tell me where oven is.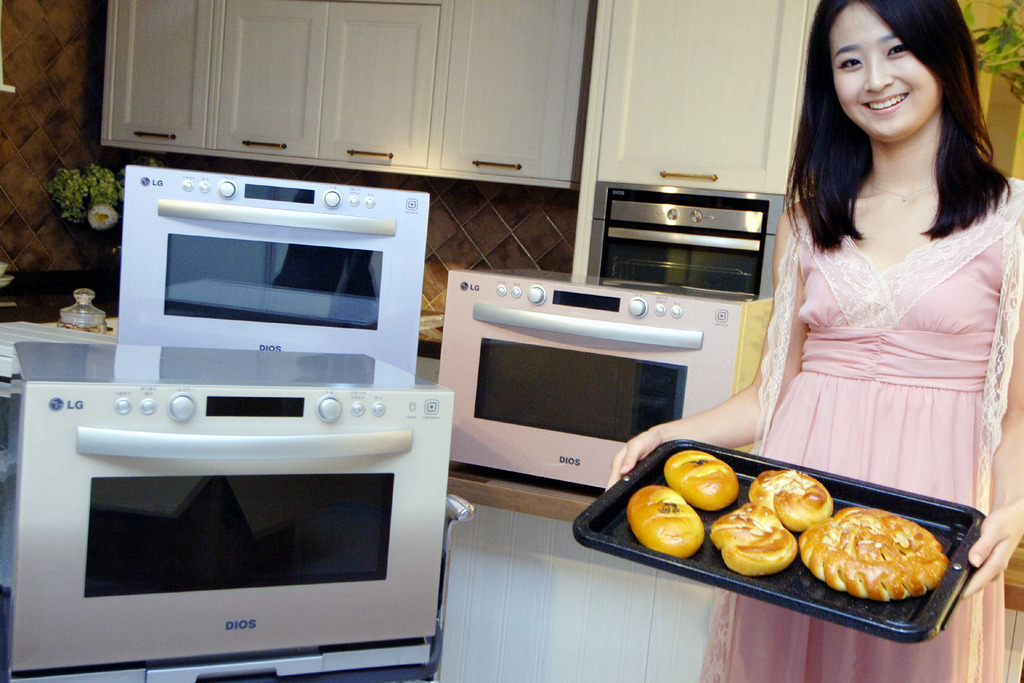
oven is at rect(451, 271, 770, 493).
